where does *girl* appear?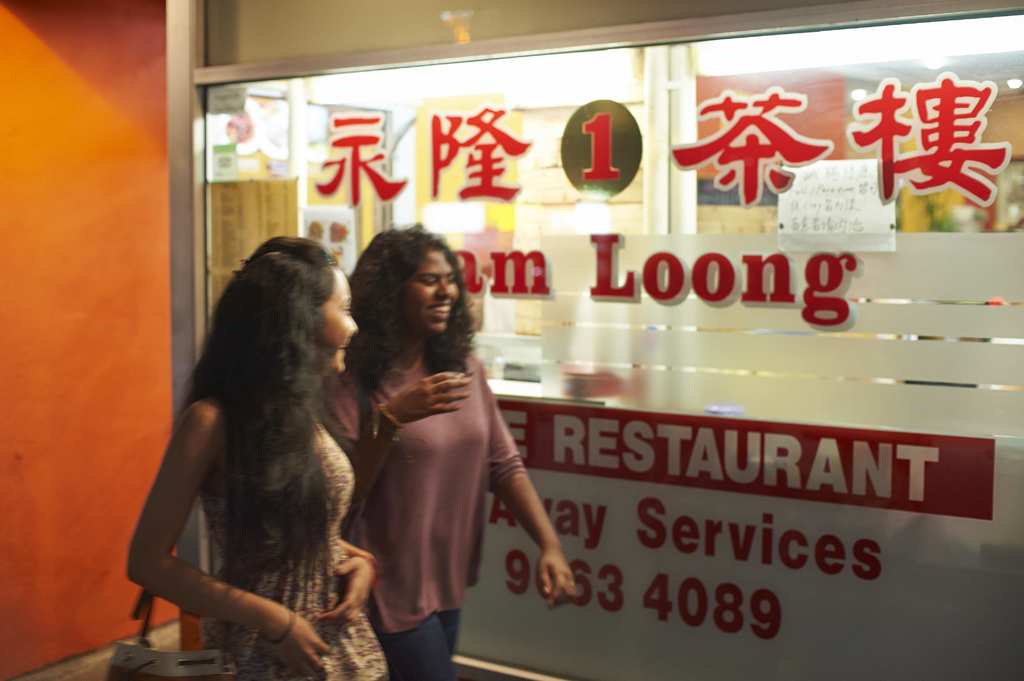
Appears at box(318, 223, 575, 680).
